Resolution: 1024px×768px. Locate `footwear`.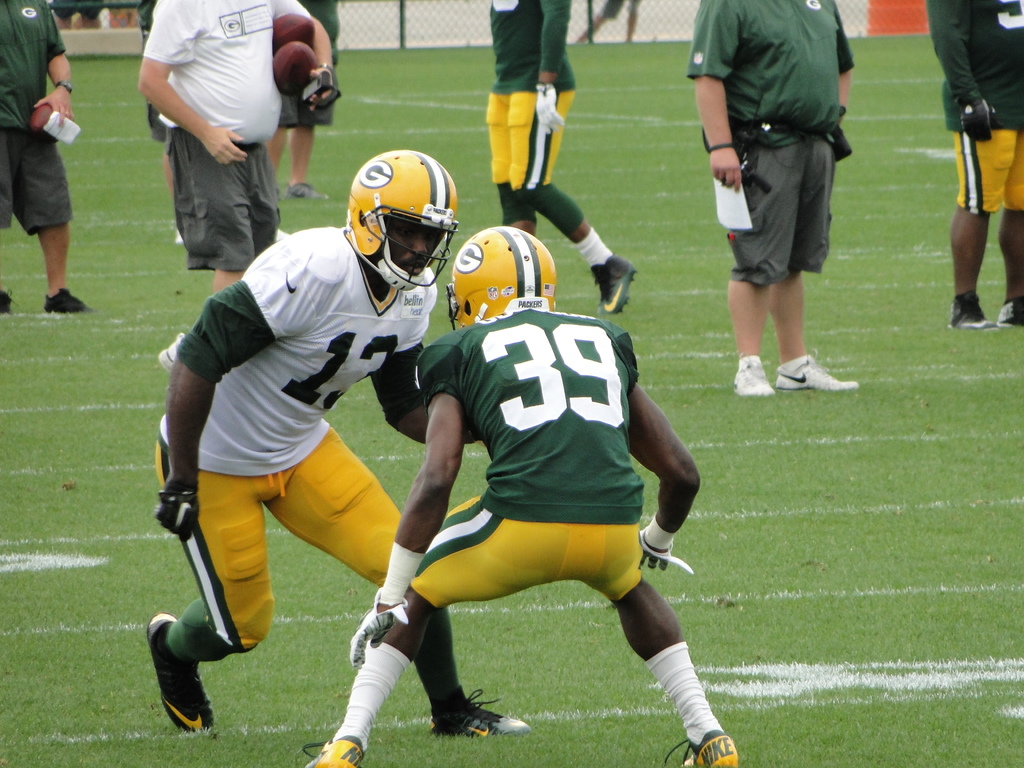
select_region(423, 691, 530, 734).
